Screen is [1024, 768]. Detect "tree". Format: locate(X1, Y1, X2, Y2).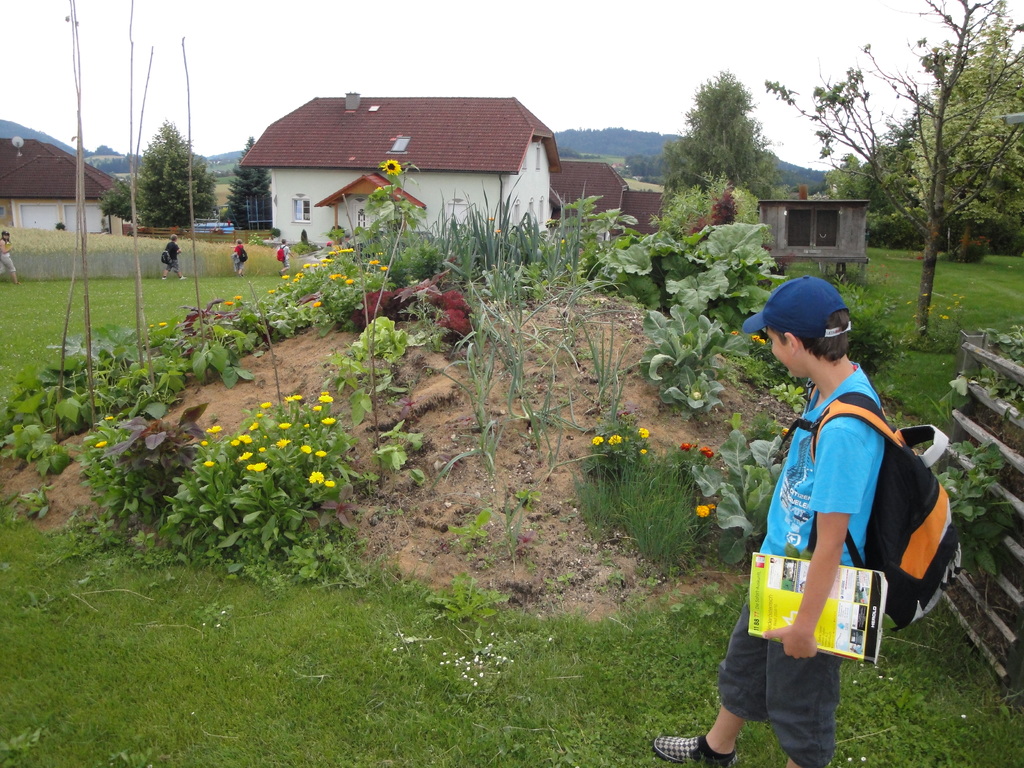
locate(891, 0, 1023, 294).
